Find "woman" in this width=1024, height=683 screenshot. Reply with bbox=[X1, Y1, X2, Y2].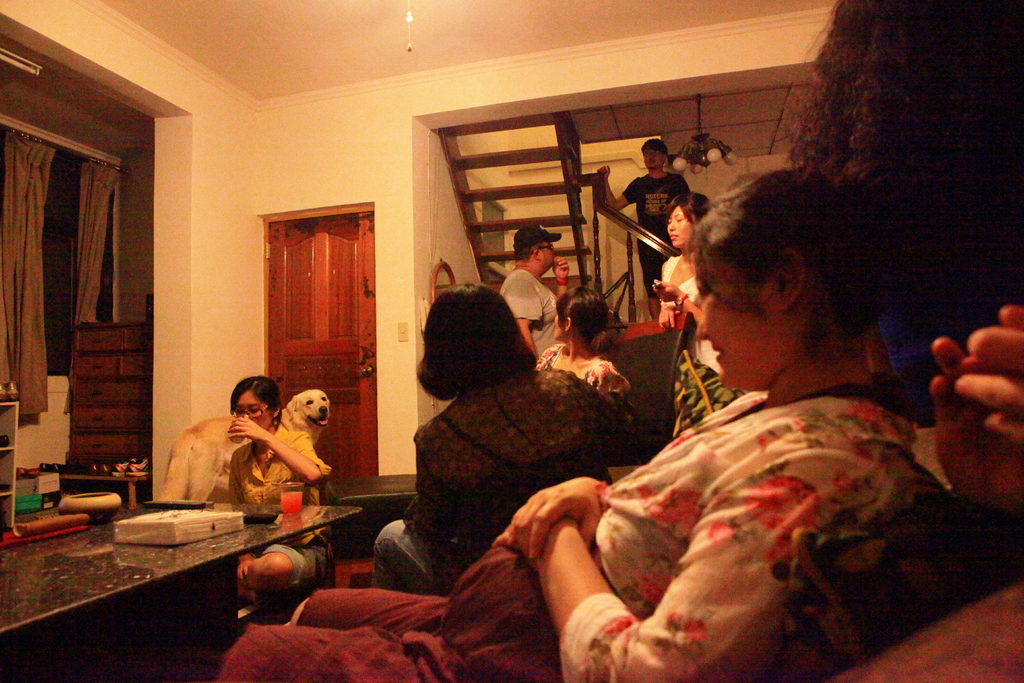
bbox=[534, 281, 635, 421].
